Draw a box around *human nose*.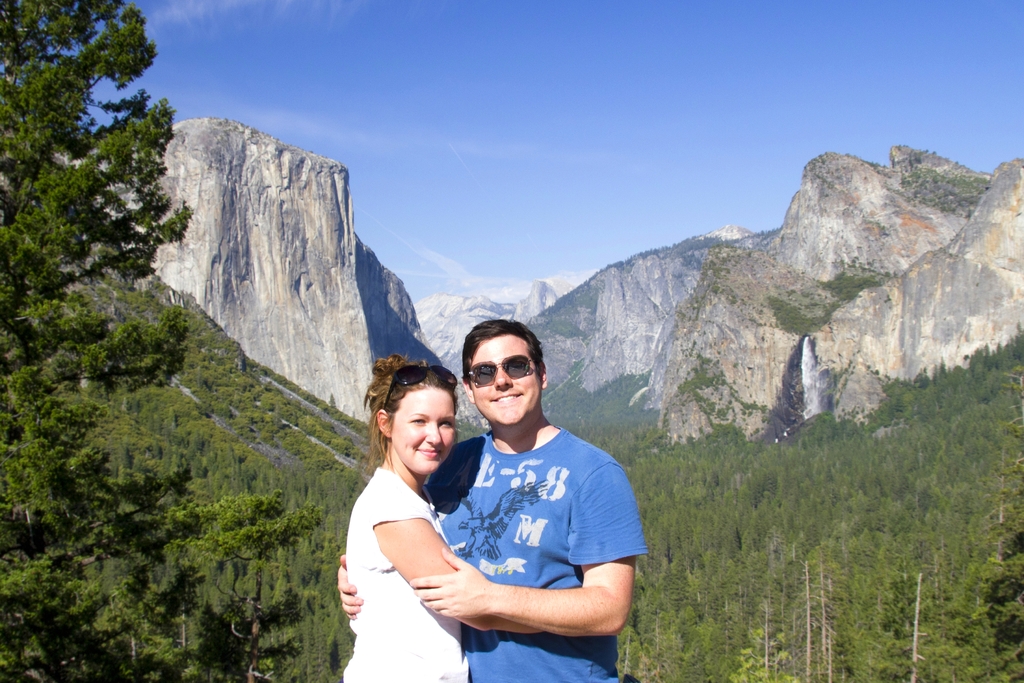
select_region(493, 362, 514, 388).
